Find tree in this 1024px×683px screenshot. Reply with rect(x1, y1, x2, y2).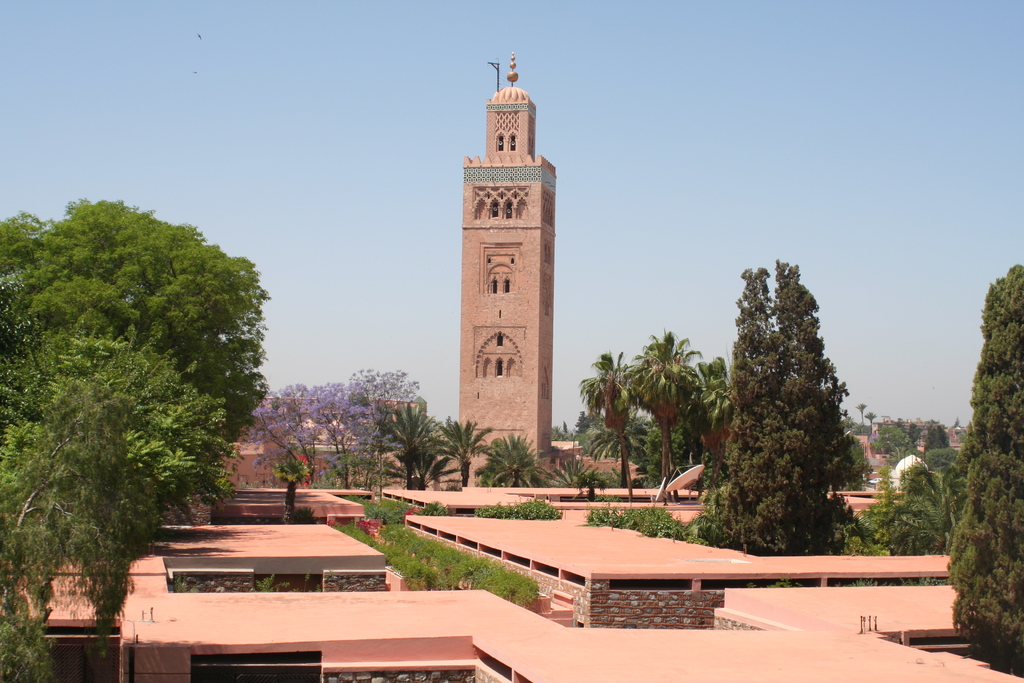
rect(0, 598, 52, 682).
